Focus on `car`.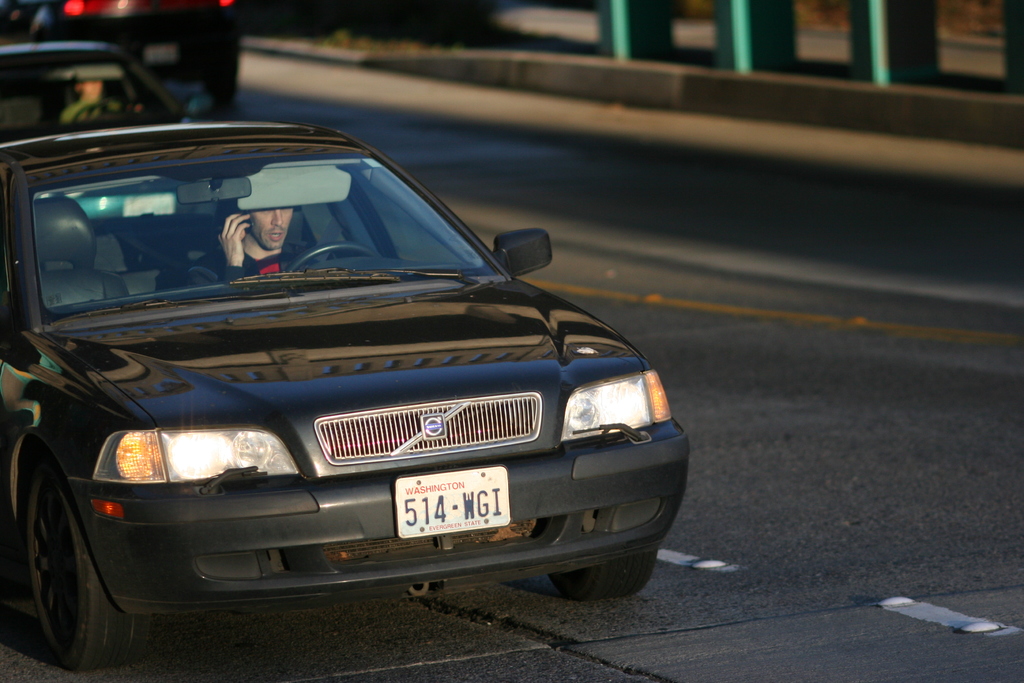
Focused at [left=20, top=0, right=243, bottom=99].
